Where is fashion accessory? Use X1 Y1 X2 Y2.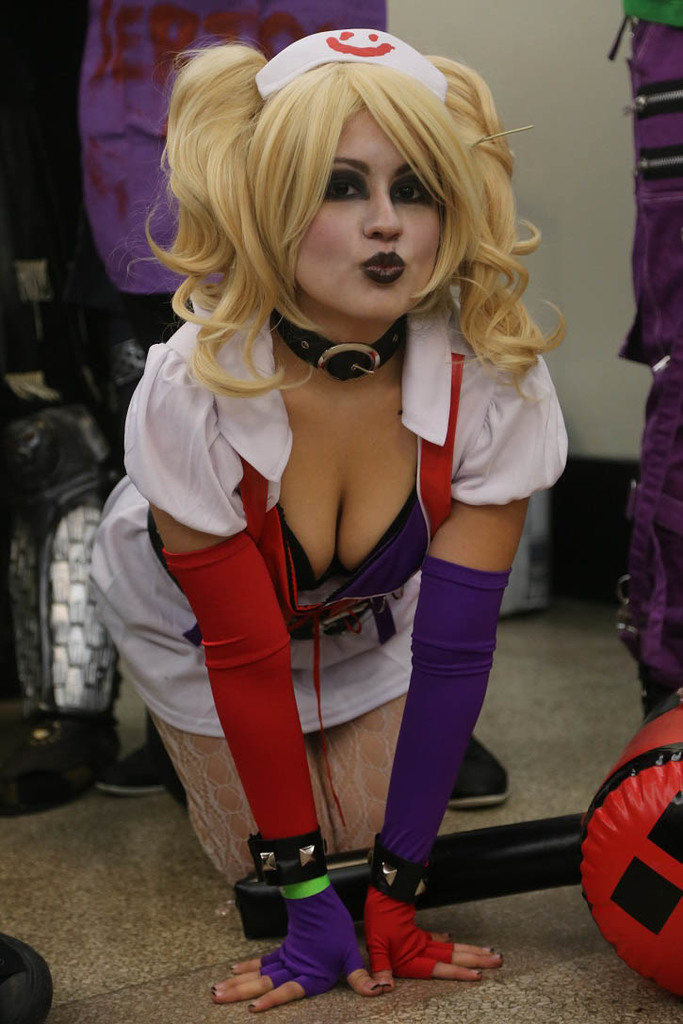
272 310 407 382.
